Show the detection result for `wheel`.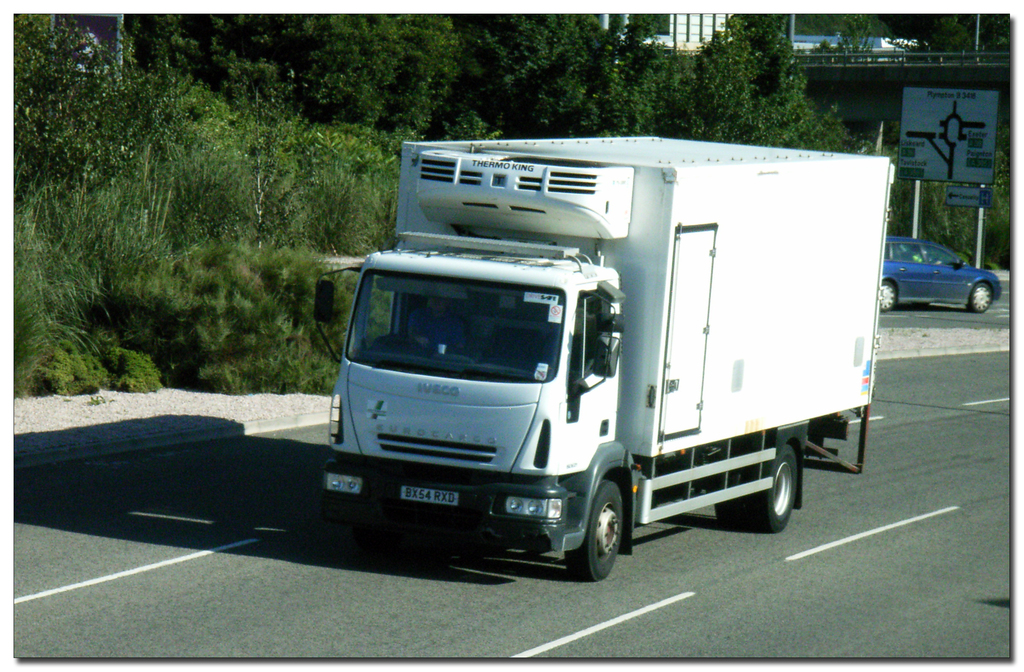
bbox(563, 483, 638, 579).
